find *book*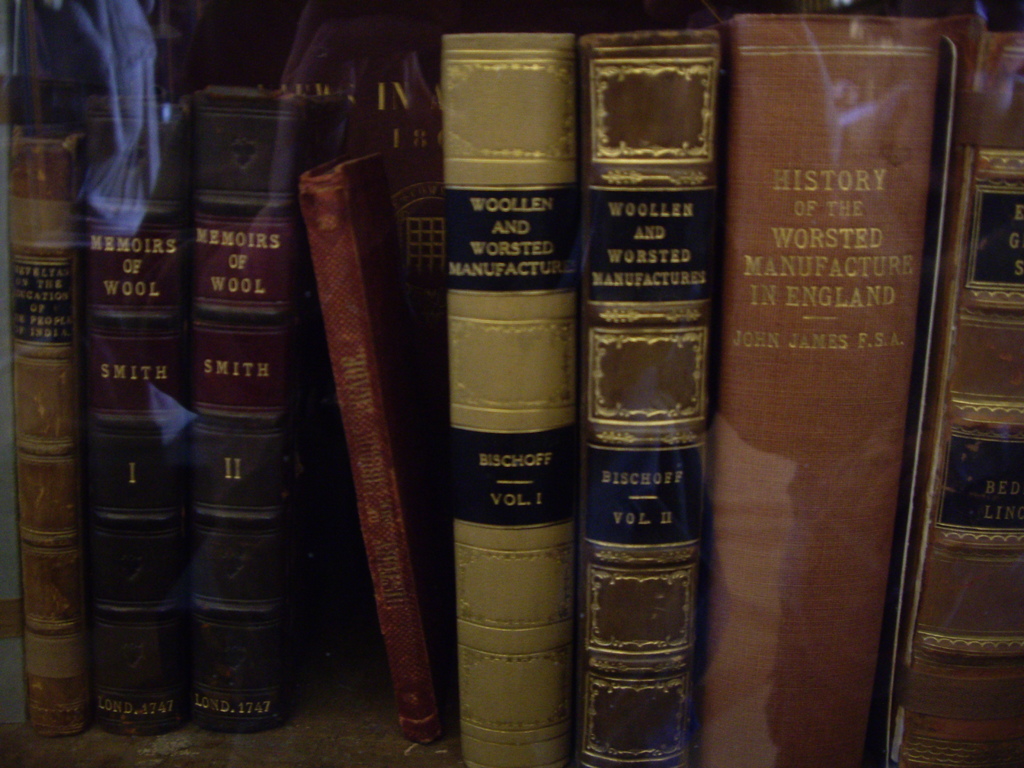
bbox=(181, 71, 358, 739)
